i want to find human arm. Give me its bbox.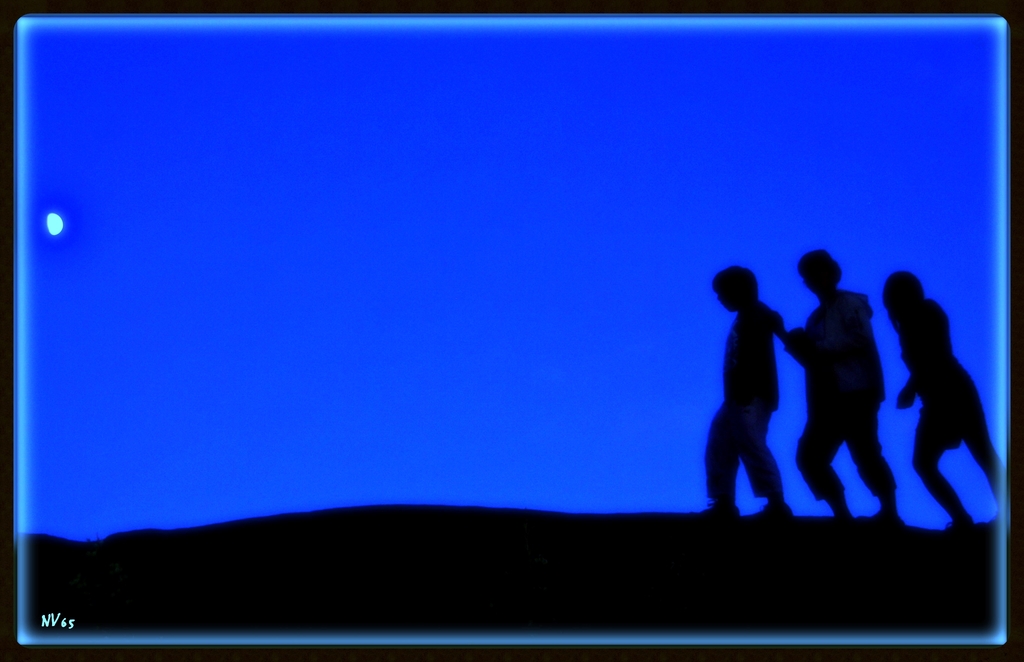
Rect(753, 305, 791, 446).
